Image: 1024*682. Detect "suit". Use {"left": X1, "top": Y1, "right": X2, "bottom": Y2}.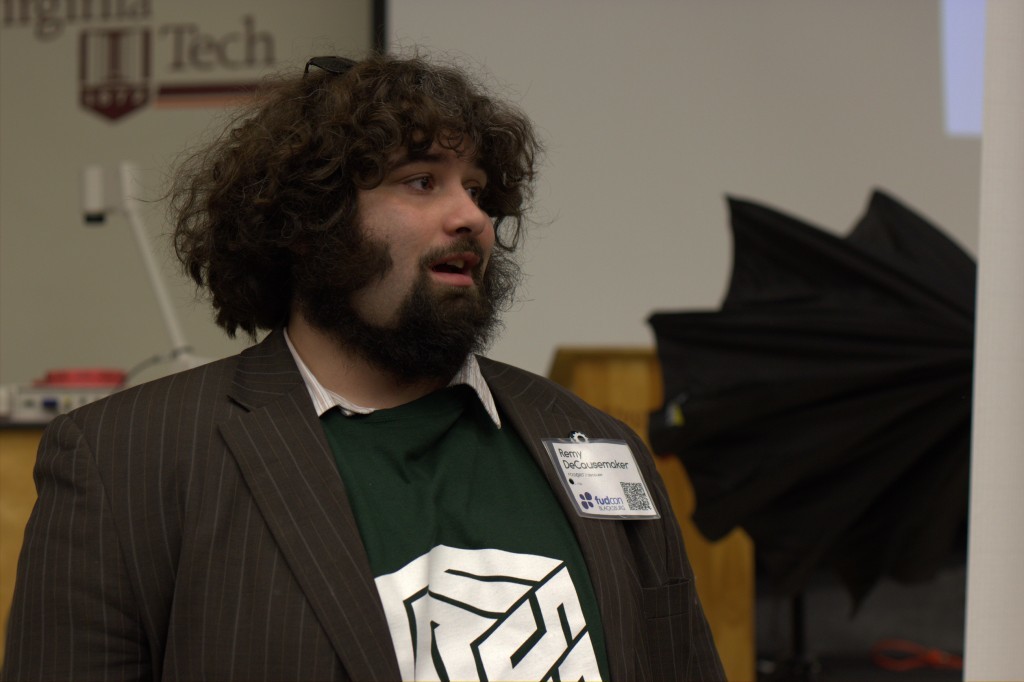
{"left": 8, "top": 283, "right": 710, "bottom": 654}.
